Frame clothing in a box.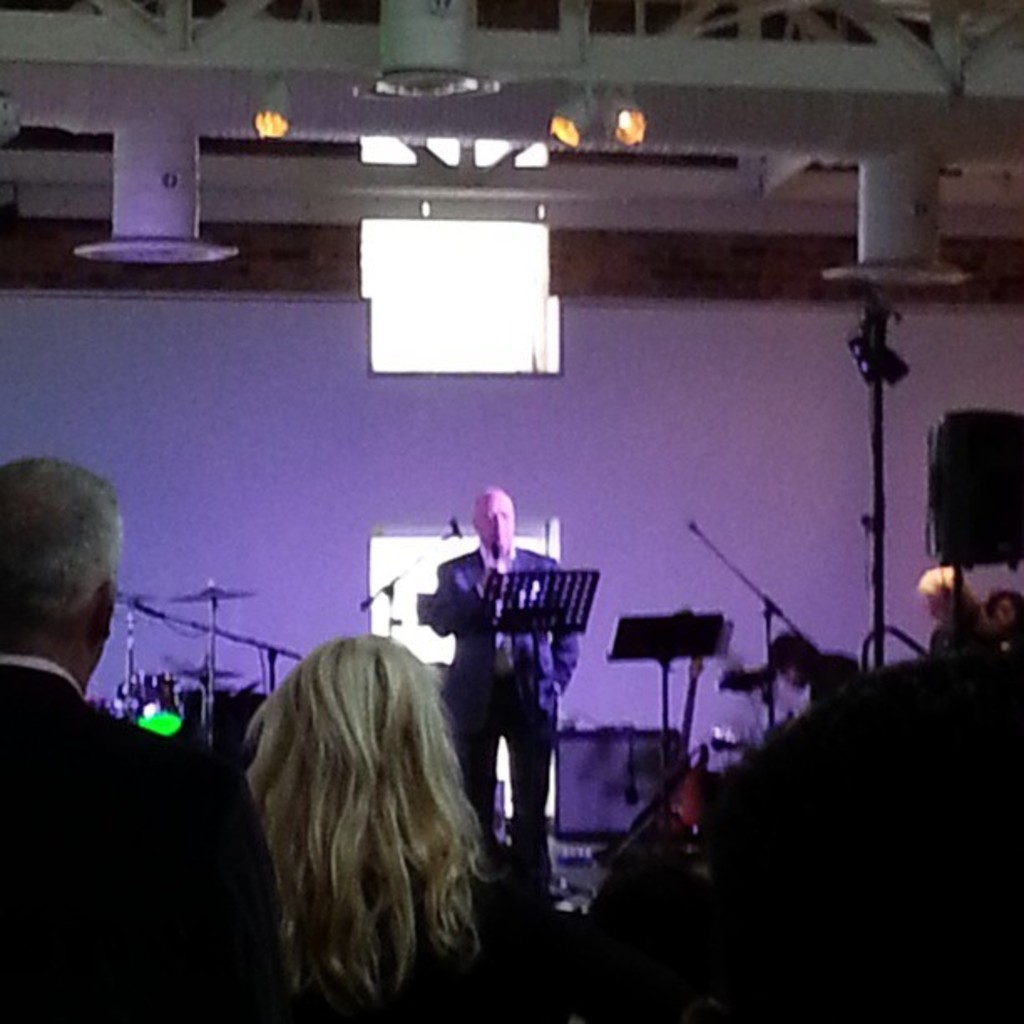
428/547/579/868.
